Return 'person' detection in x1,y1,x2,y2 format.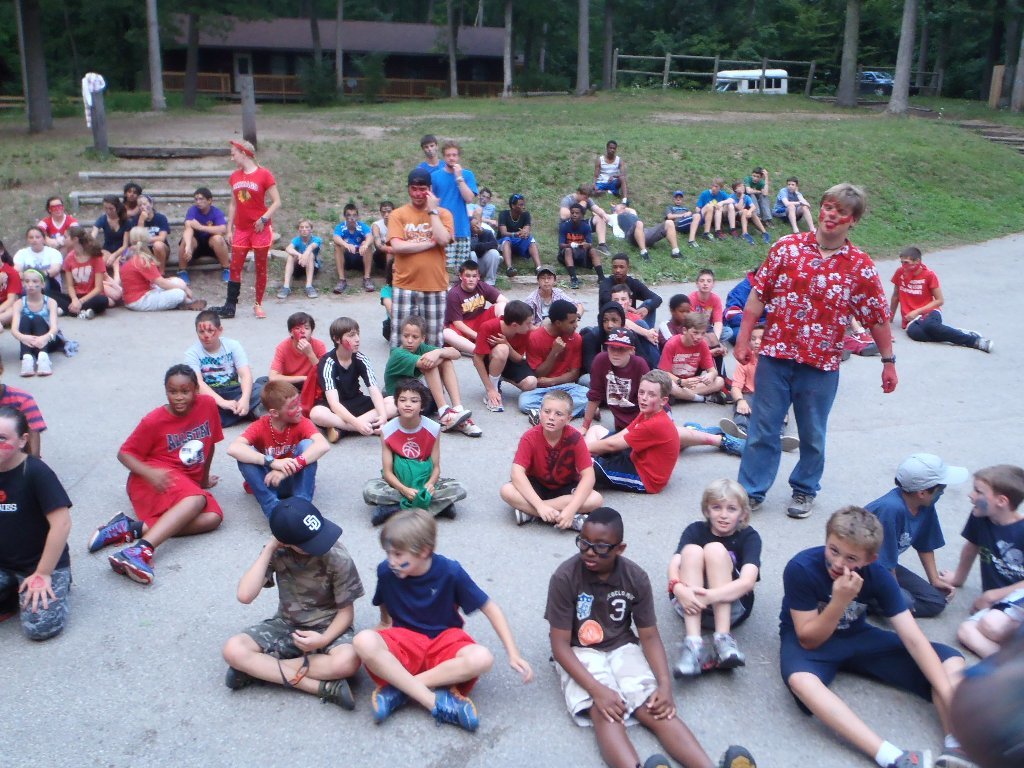
600,139,628,196.
